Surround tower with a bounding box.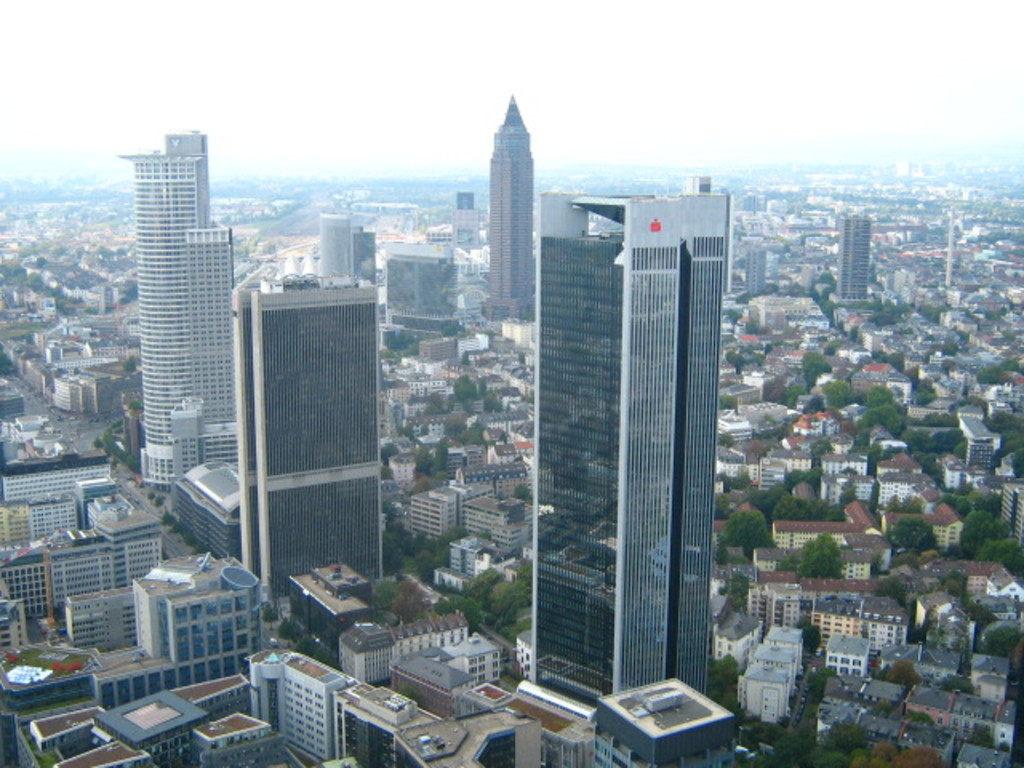
(739,243,765,294).
